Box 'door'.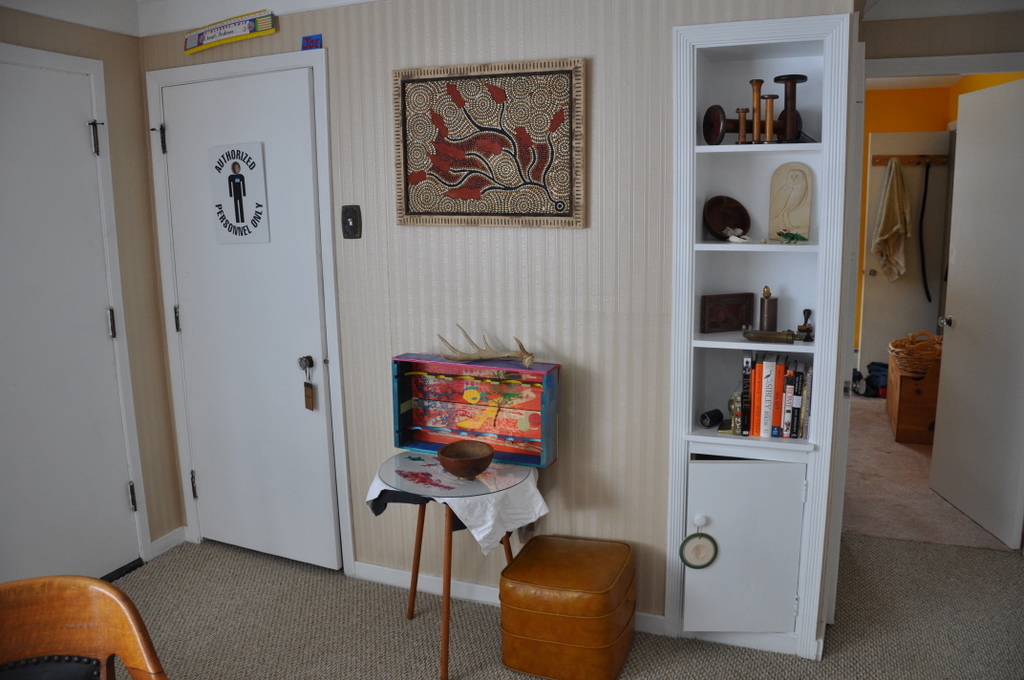
(left=1, top=59, right=144, bottom=579).
